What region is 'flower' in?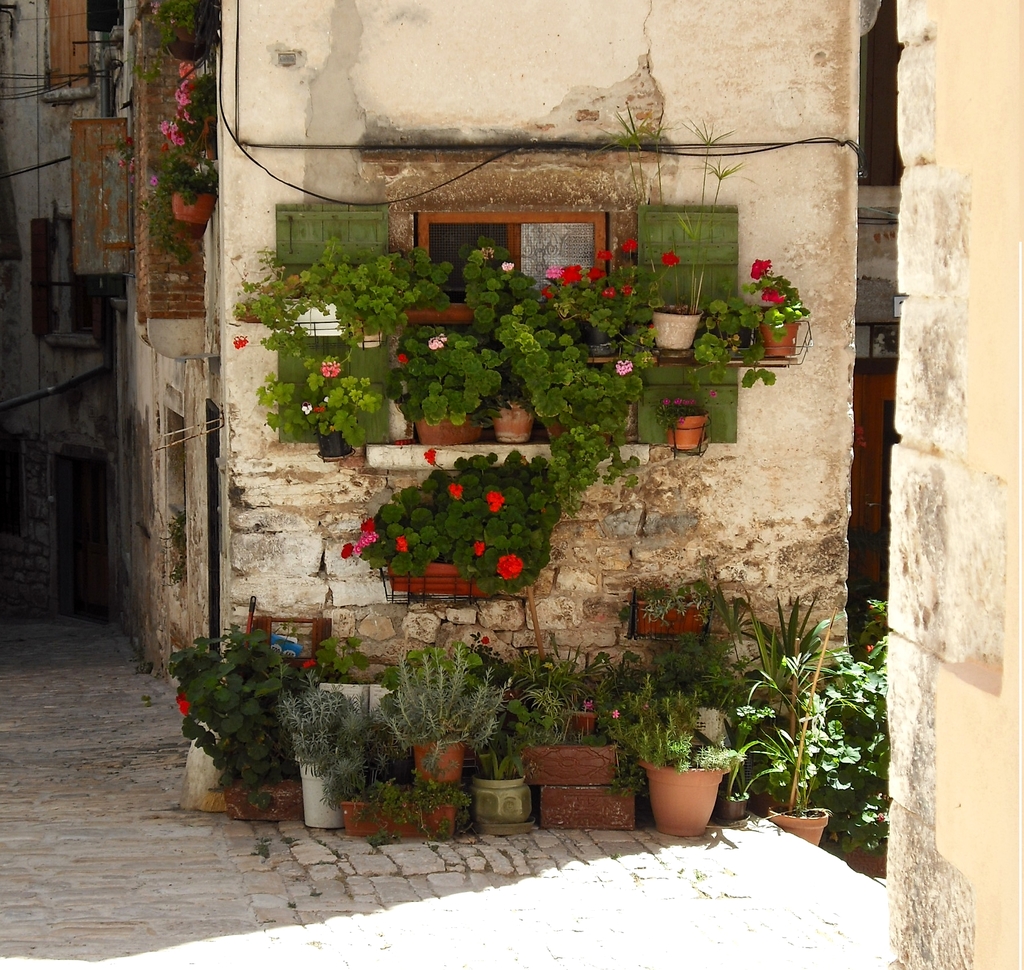
pyautogui.locateOnScreen(751, 256, 771, 281).
